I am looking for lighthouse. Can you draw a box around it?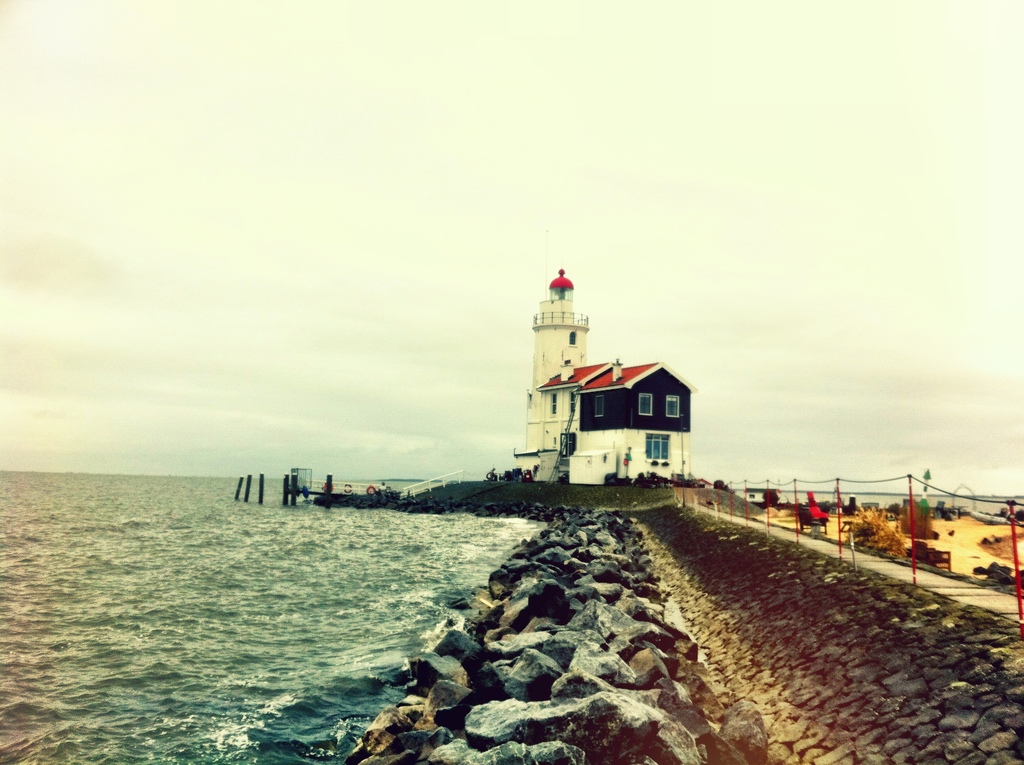
Sure, the bounding box is locate(503, 240, 654, 489).
